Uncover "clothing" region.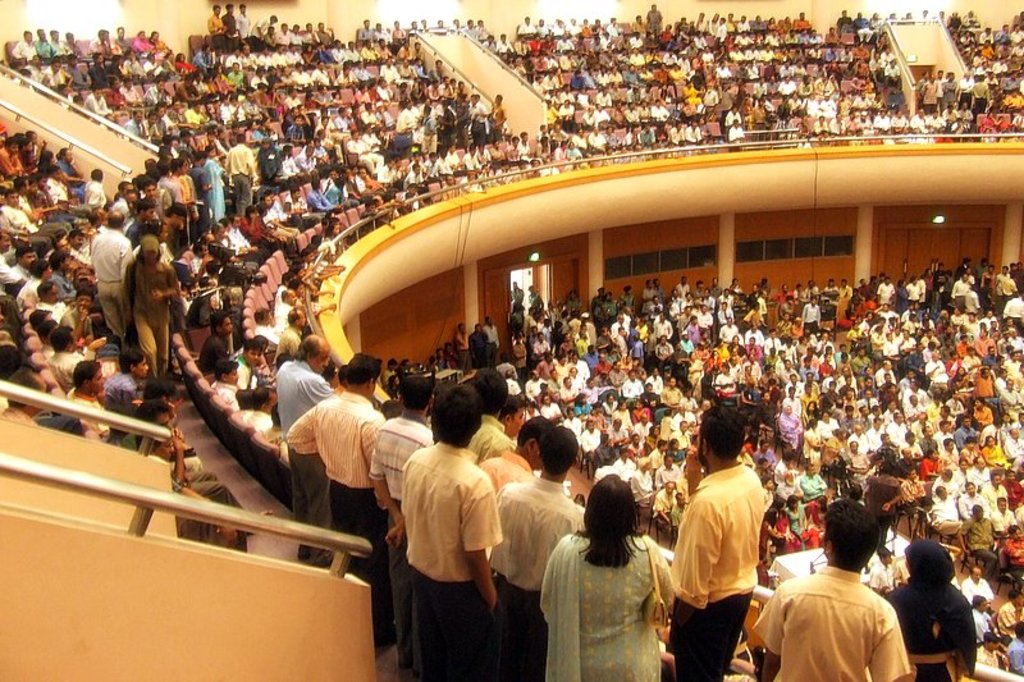
Uncovered: l=541, t=531, r=676, b=681.
